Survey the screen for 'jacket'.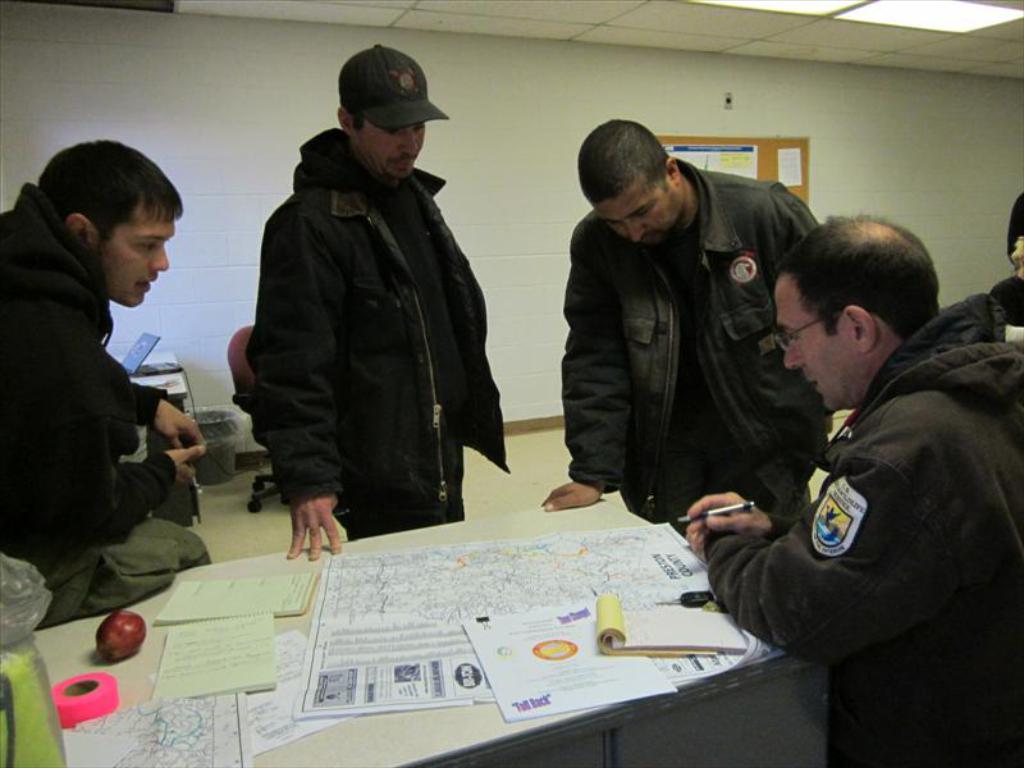
Survey found: select_region(699, 334, 1023, 767).
